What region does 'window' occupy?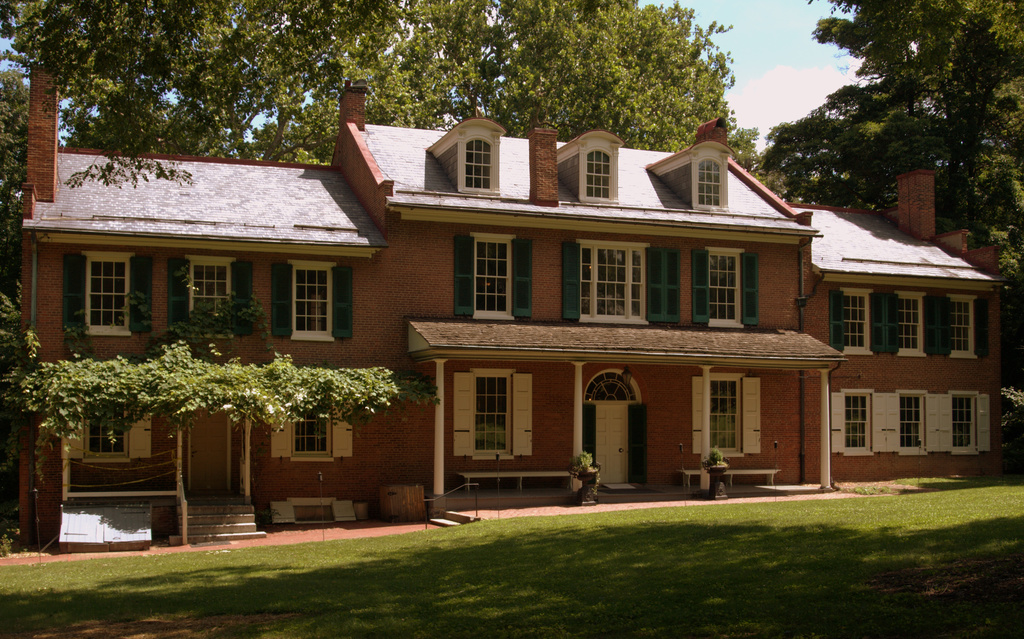
888, 287, 940, 356.
